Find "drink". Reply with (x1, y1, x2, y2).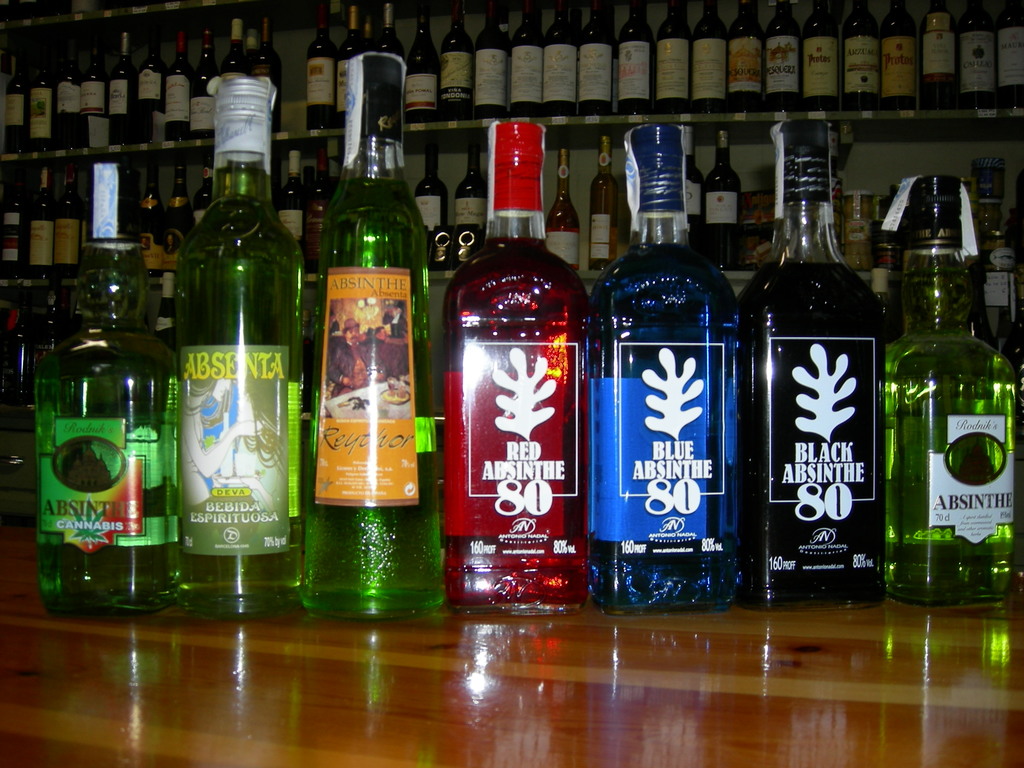
(139, 163, 164, 271).
